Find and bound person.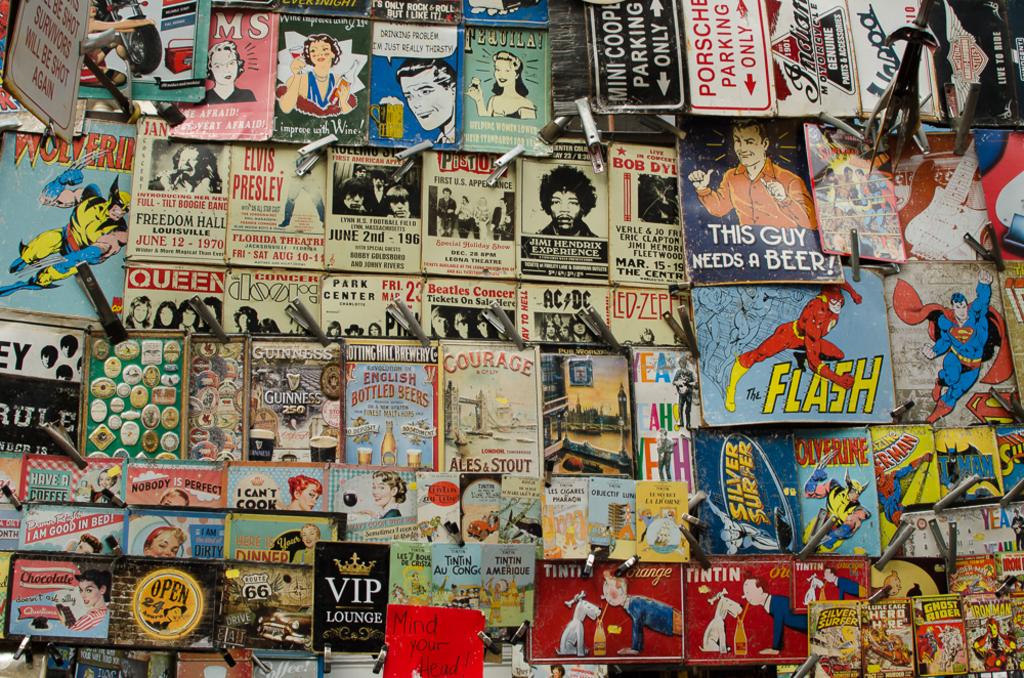
Bound: <region>806, 444, 866, 555</region>.
